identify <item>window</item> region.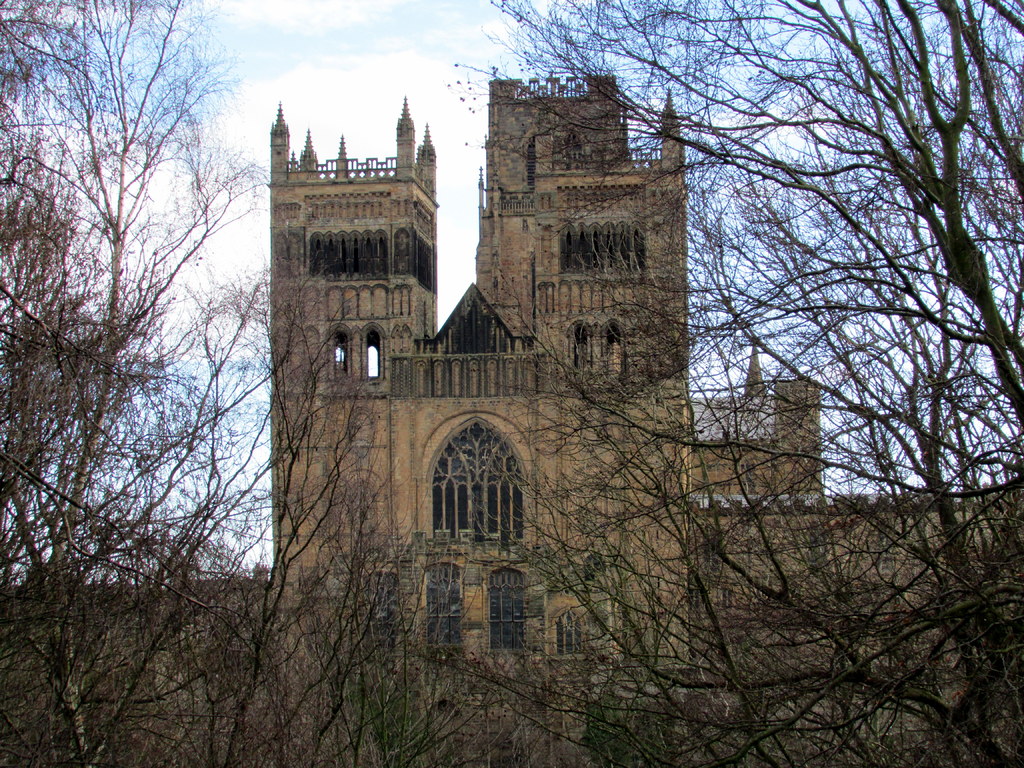
Region: select_region(554, 610, 586, 659).
